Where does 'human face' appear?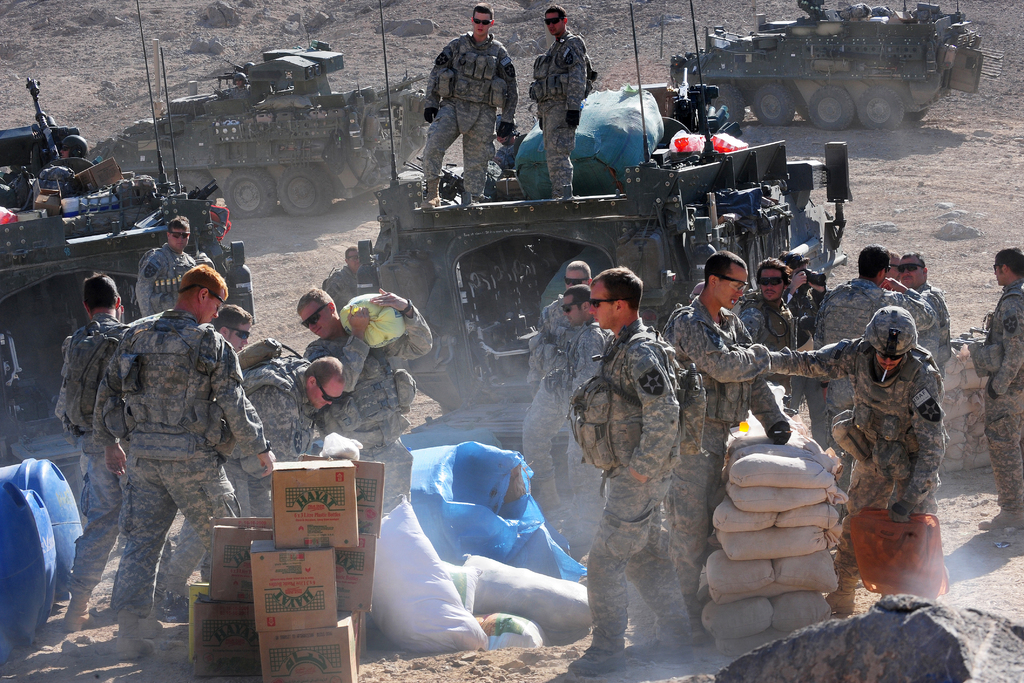
Appears at <bbox>902, 260, 927, 288</bbox>.
